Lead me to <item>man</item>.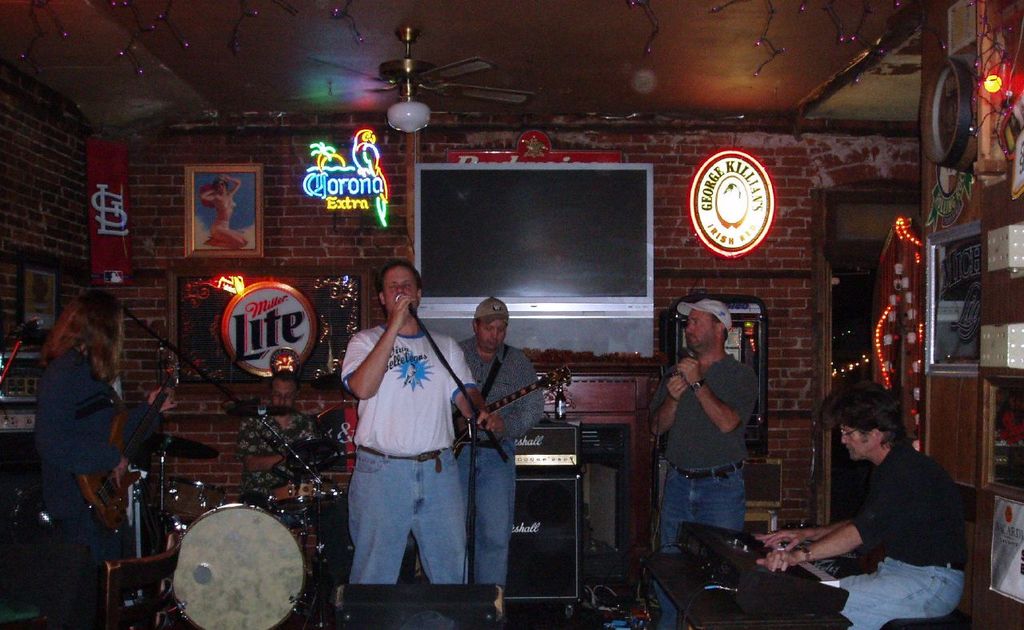
Lead to bbox(233, 358, 333, 531).
